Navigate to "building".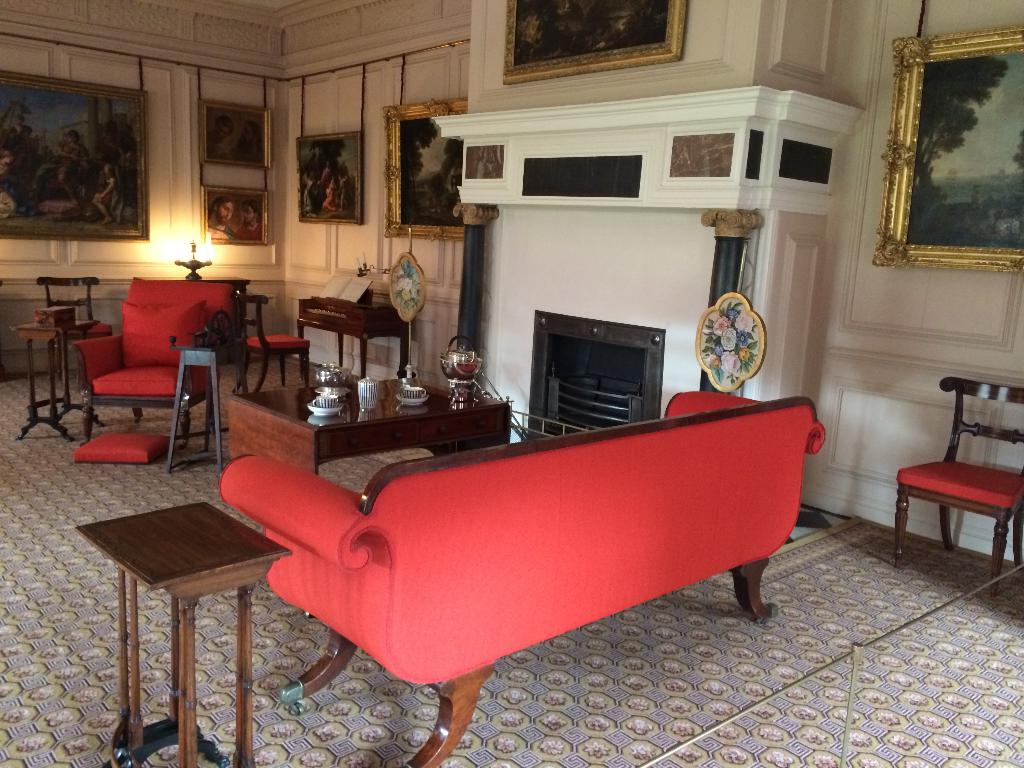
Navigation target: [0, 0, 1023, 767].
